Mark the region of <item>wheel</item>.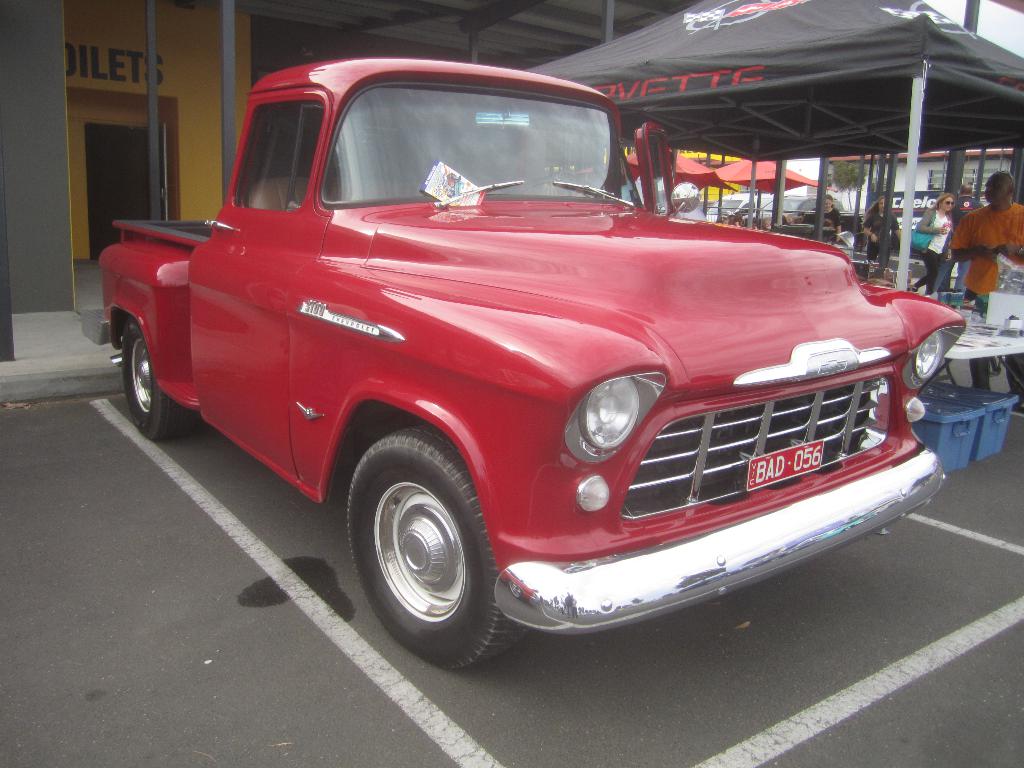
Region: 349:424:525:671.
